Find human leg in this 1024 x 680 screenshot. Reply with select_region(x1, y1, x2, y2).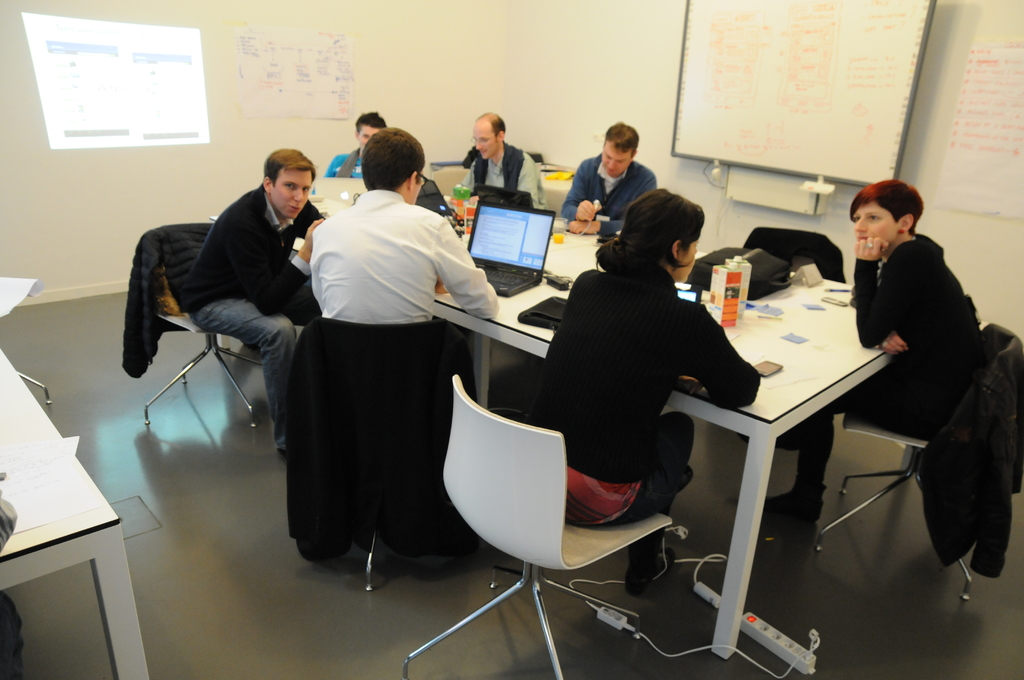
select_region(188, 295, 299, 455).
